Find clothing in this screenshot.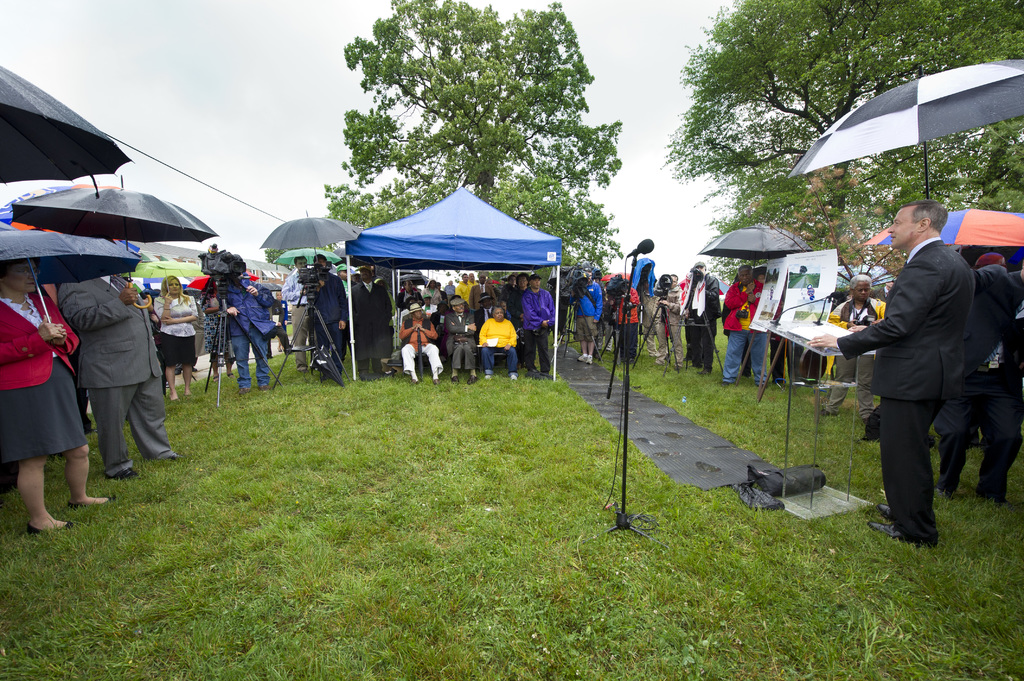
The bounding box for clothing is [308,272,348,385].
